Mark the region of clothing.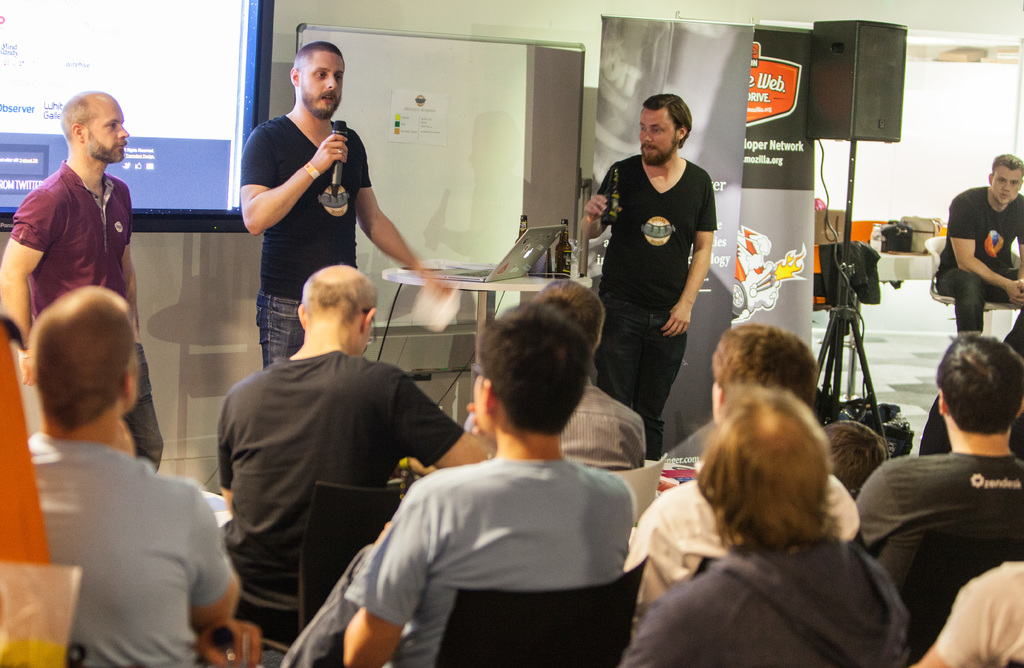
Region: <bbox>934, 562, 1023, 667</bbox>.
